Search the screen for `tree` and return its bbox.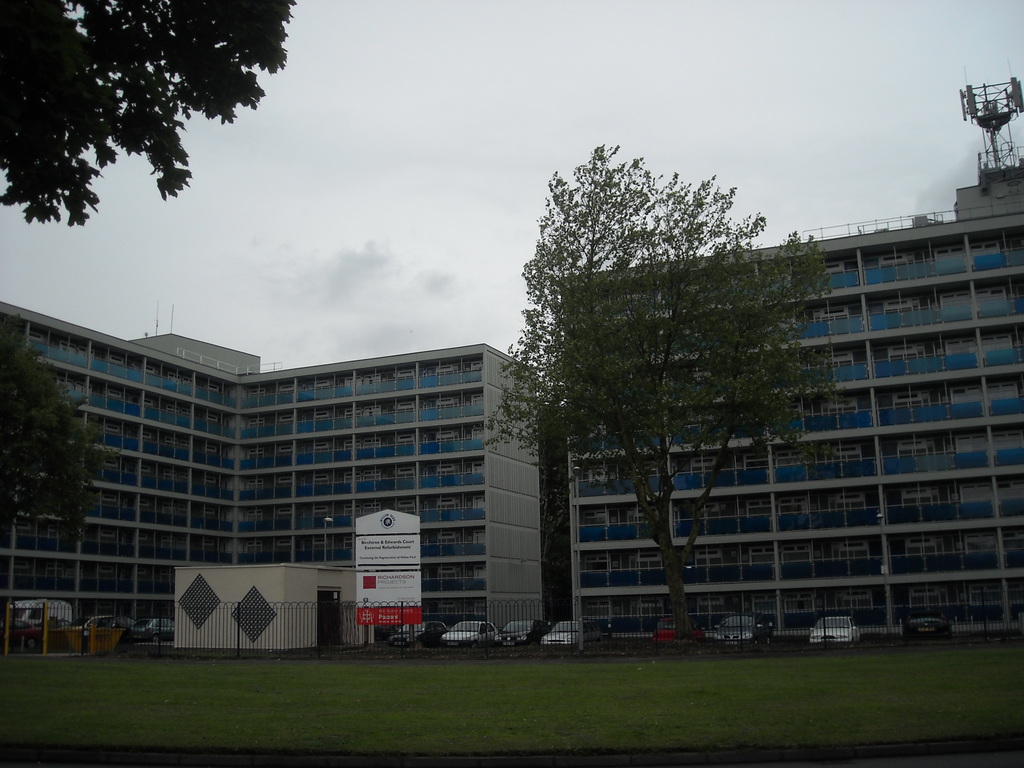
Found: locate(0, 311, 108, 552).
